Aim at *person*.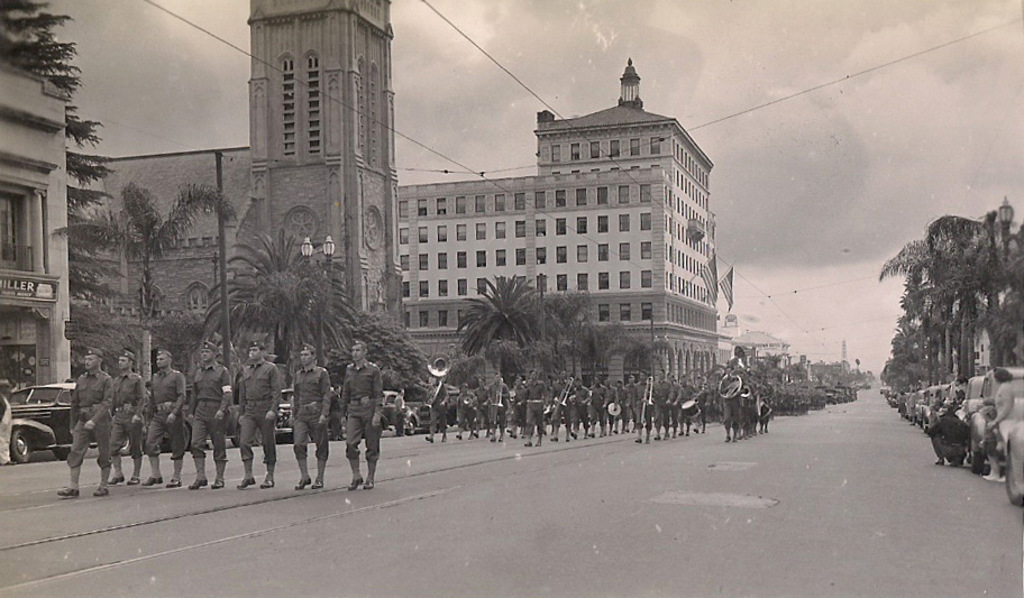
Aimed at 237 342 283 489.
